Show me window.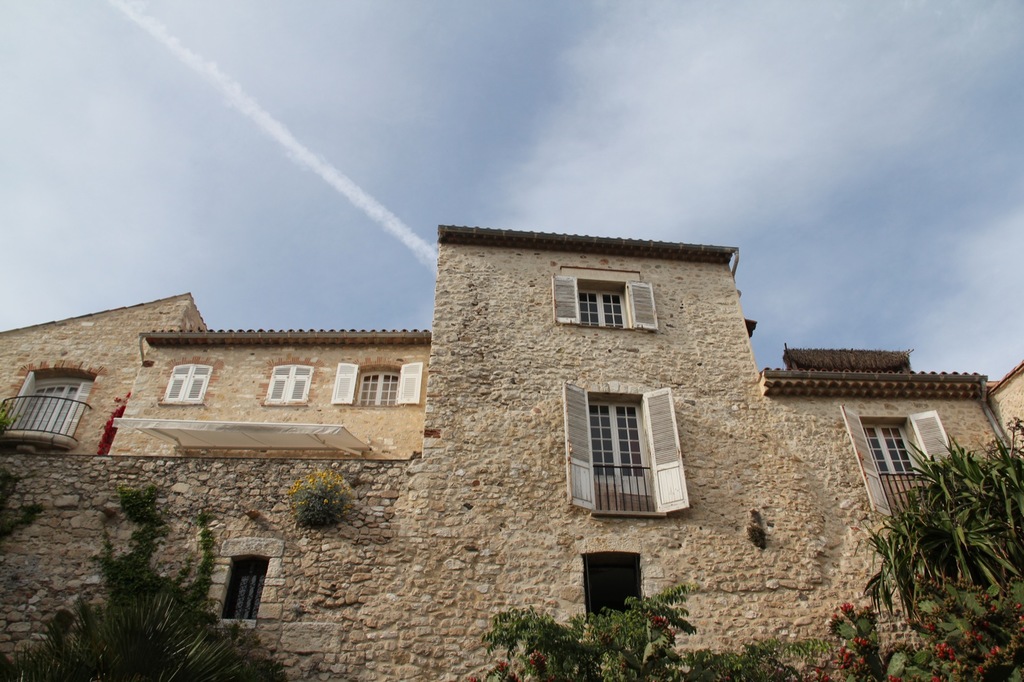
window is here: x1=854, y1=416, x2=919, y2=504.
